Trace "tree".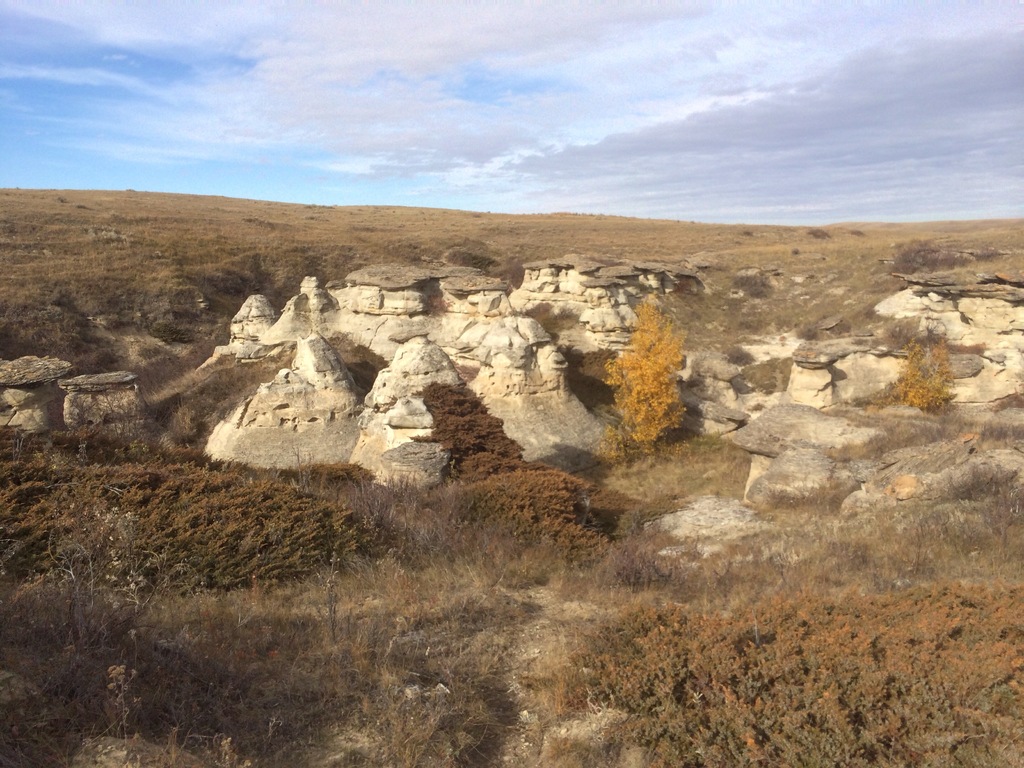
Traced to [890, 335, 963, 409].
